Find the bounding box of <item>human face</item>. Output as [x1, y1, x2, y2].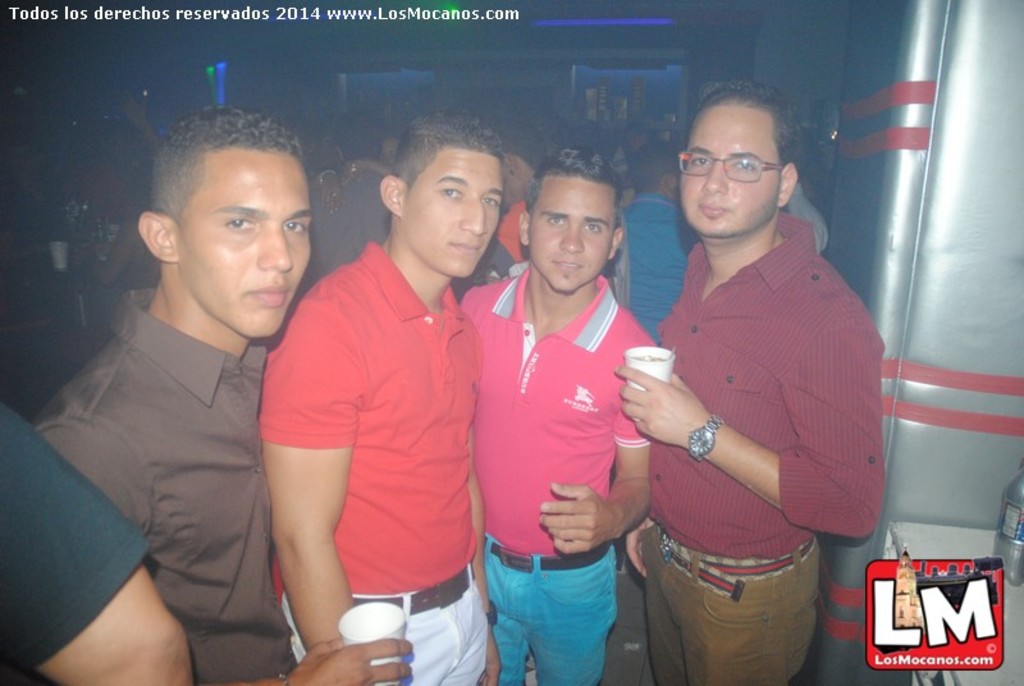
[401, 143, 498, 278].
